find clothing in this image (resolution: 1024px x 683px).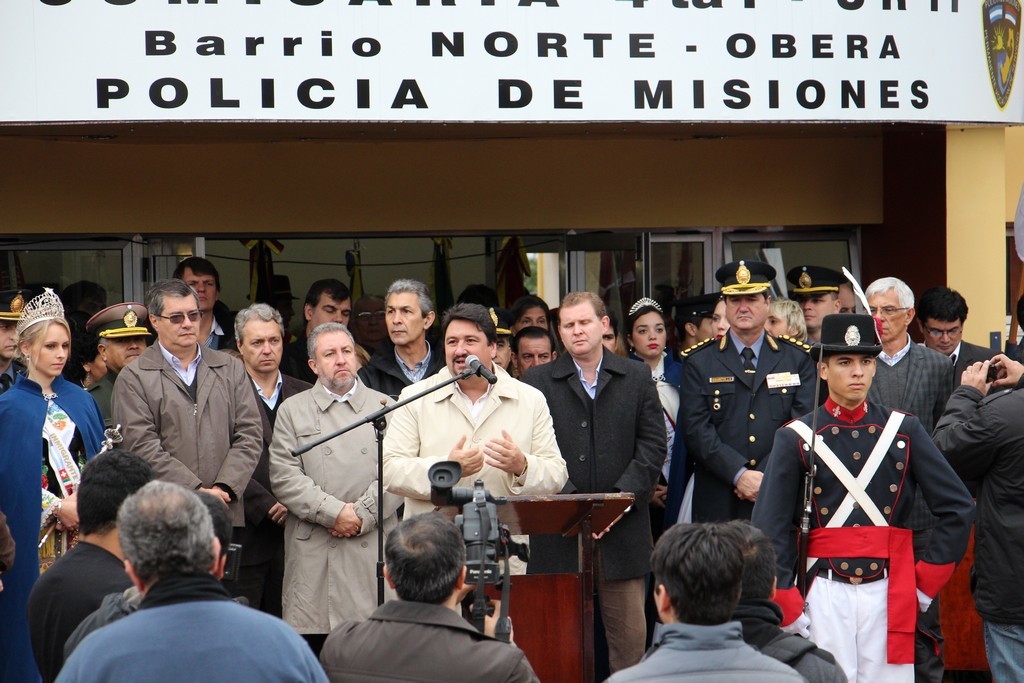
detection(98, 346, 263, 531).
